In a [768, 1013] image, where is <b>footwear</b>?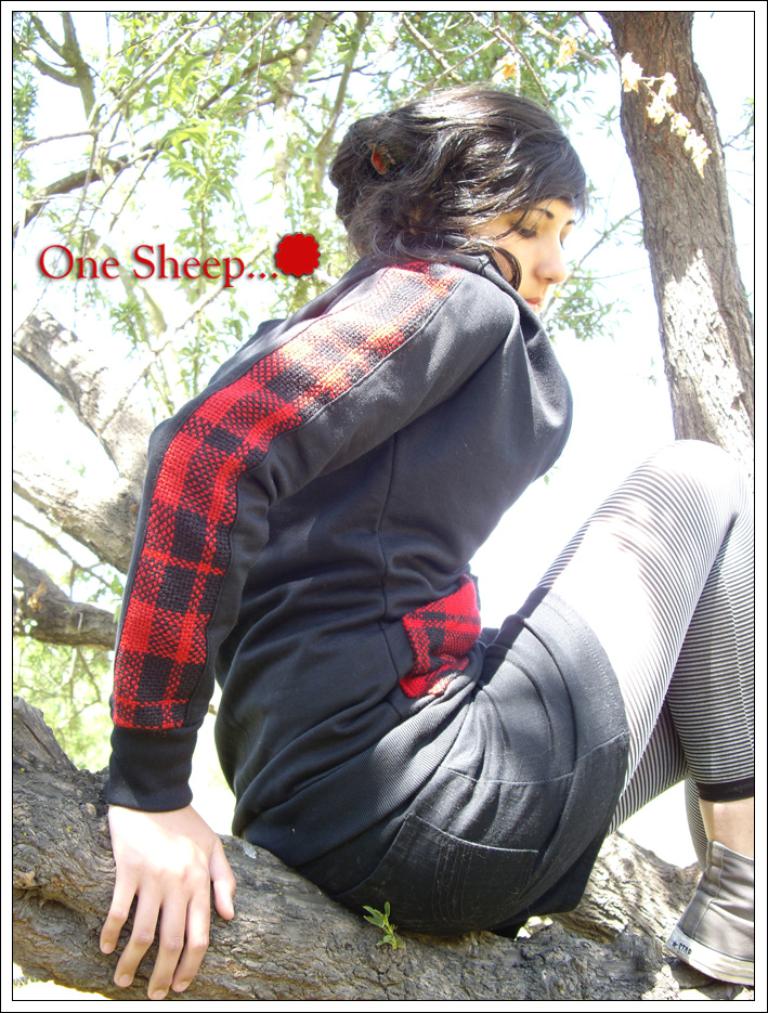
<bbox>662, 842, 751, 986</bbox>.
